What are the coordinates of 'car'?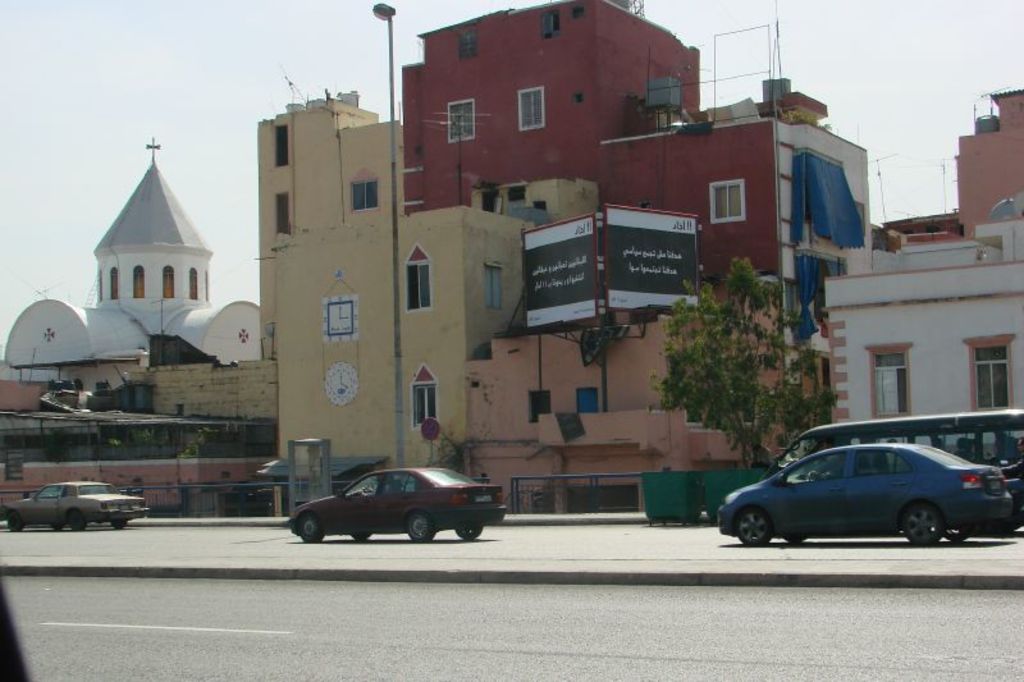
0:479:151:532.
